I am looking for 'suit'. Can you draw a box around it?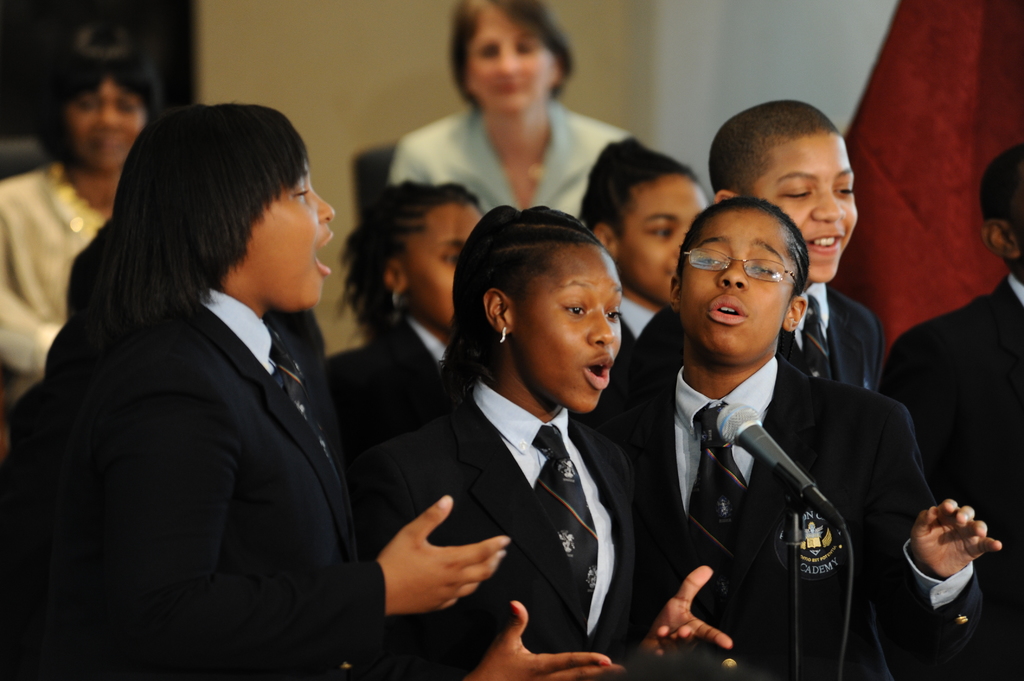
Sure, the bounding box is 25,130,394,666.
